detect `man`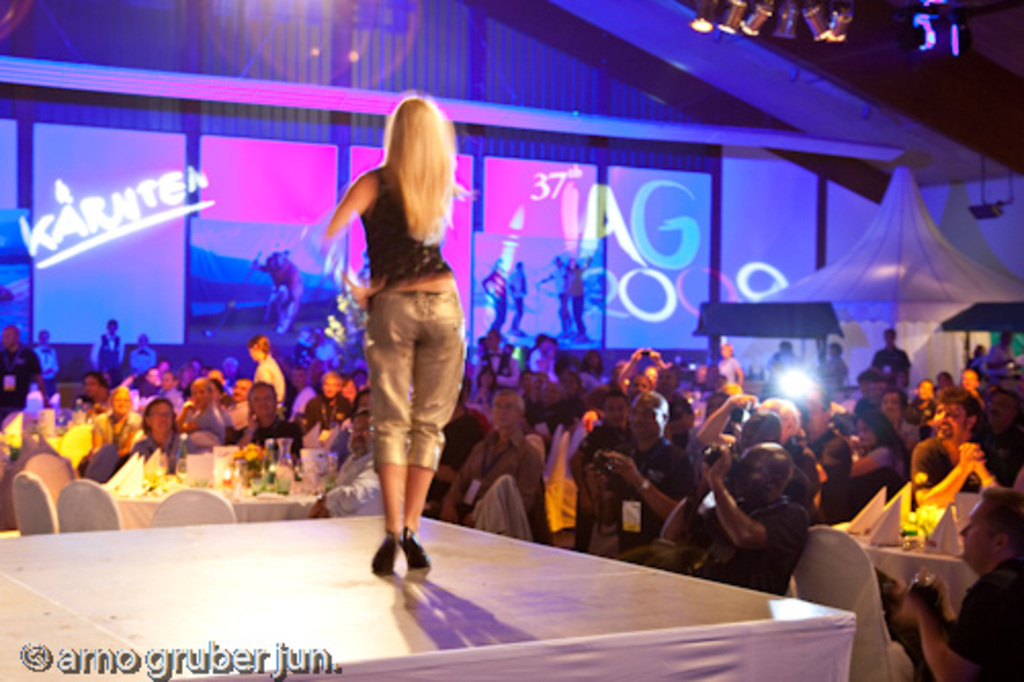
BBox(123, 328, 158, 377)
